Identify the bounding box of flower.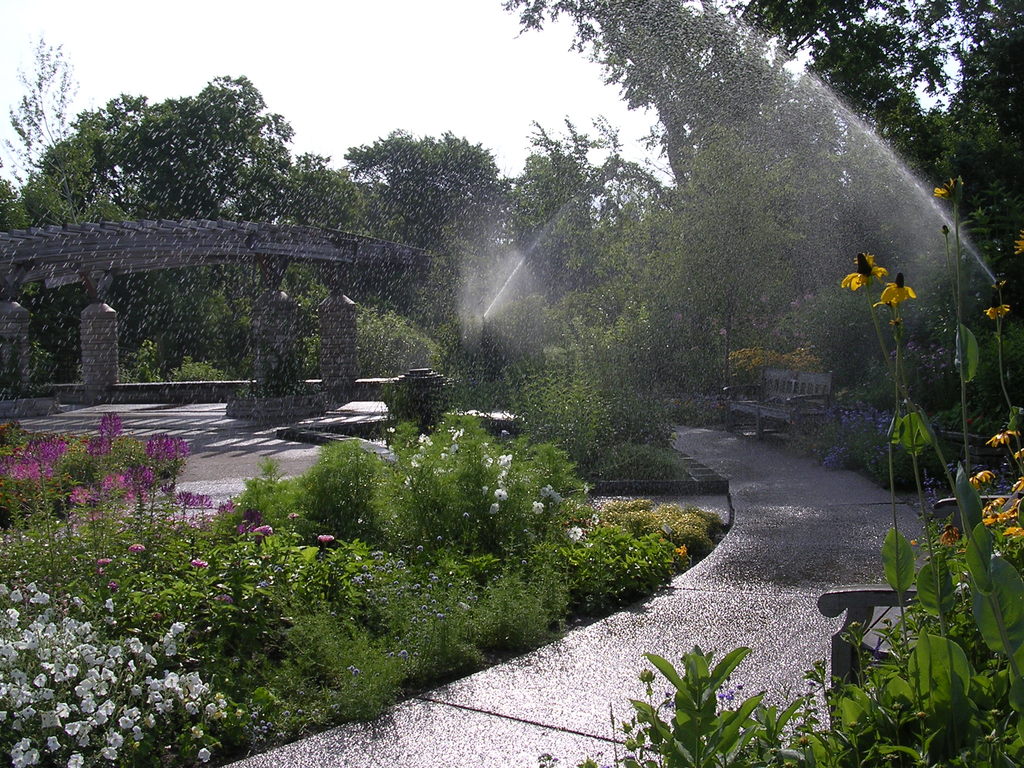
(x1=881, y1=267, x2=919, y2=301).
